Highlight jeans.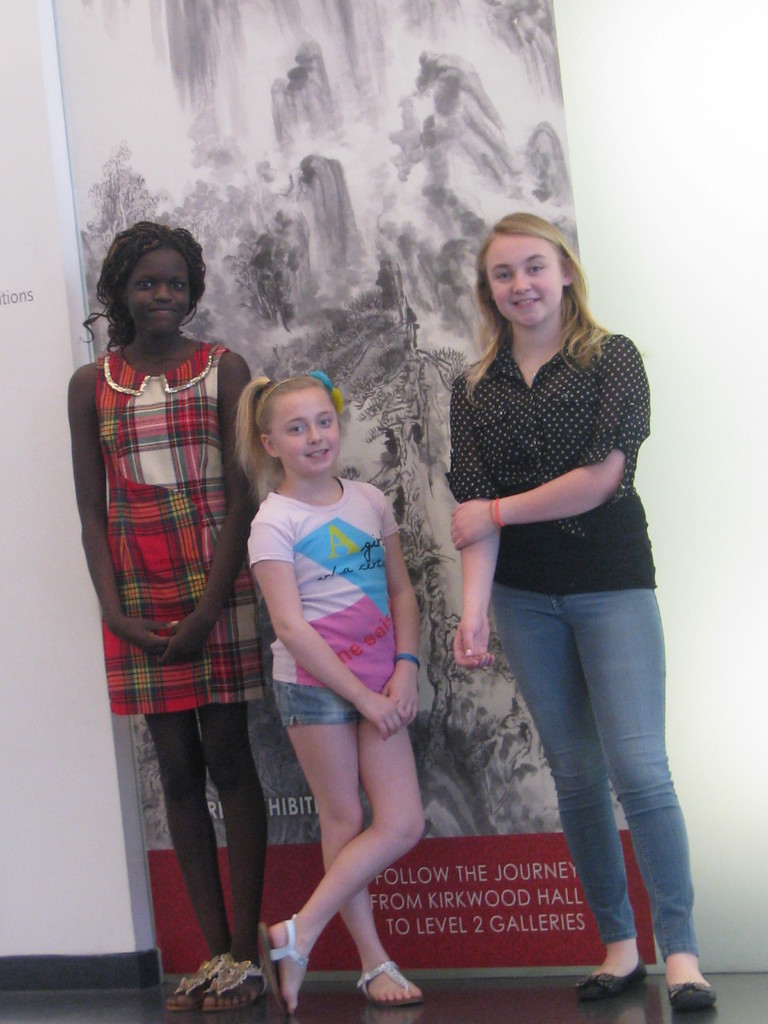
Highlighted region: rect(475, 575, 697, 979).
